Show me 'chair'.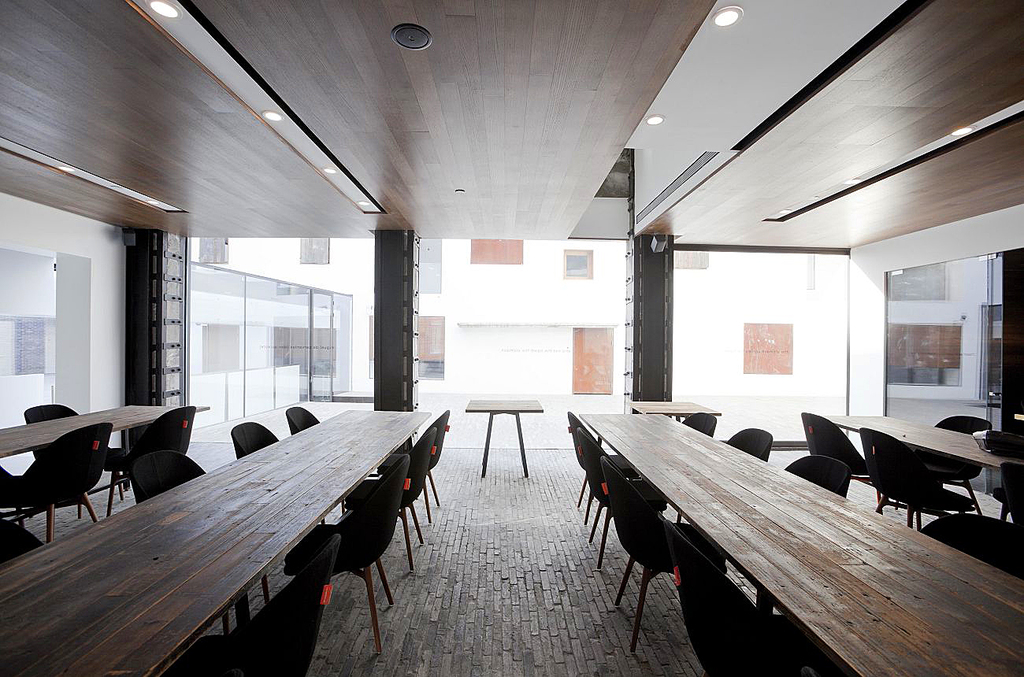
'chair' is here: box(348, 426, 436, 565).
